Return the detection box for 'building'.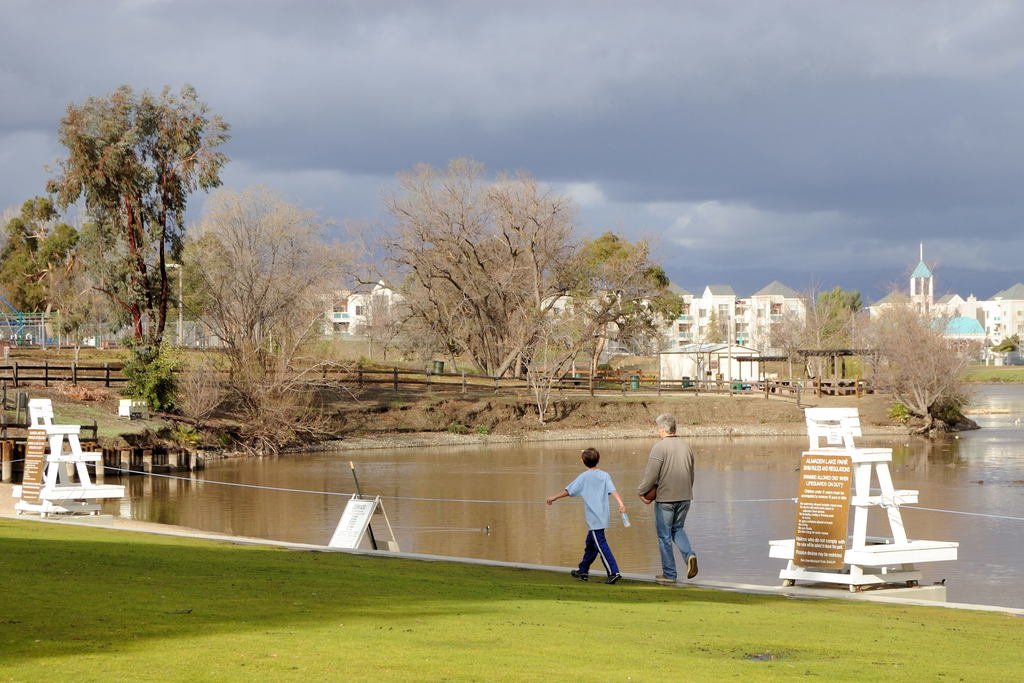
{"left": 310, "top": 284, "right": 415, "bottom": 340}.
